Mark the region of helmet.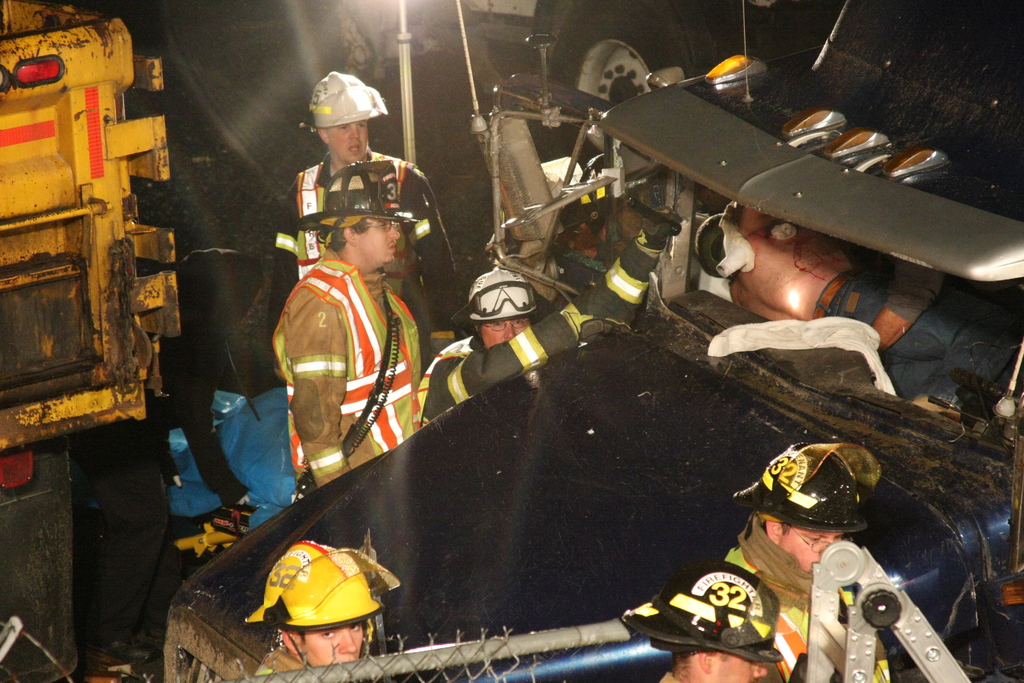
Region: (292,161,420,244).
